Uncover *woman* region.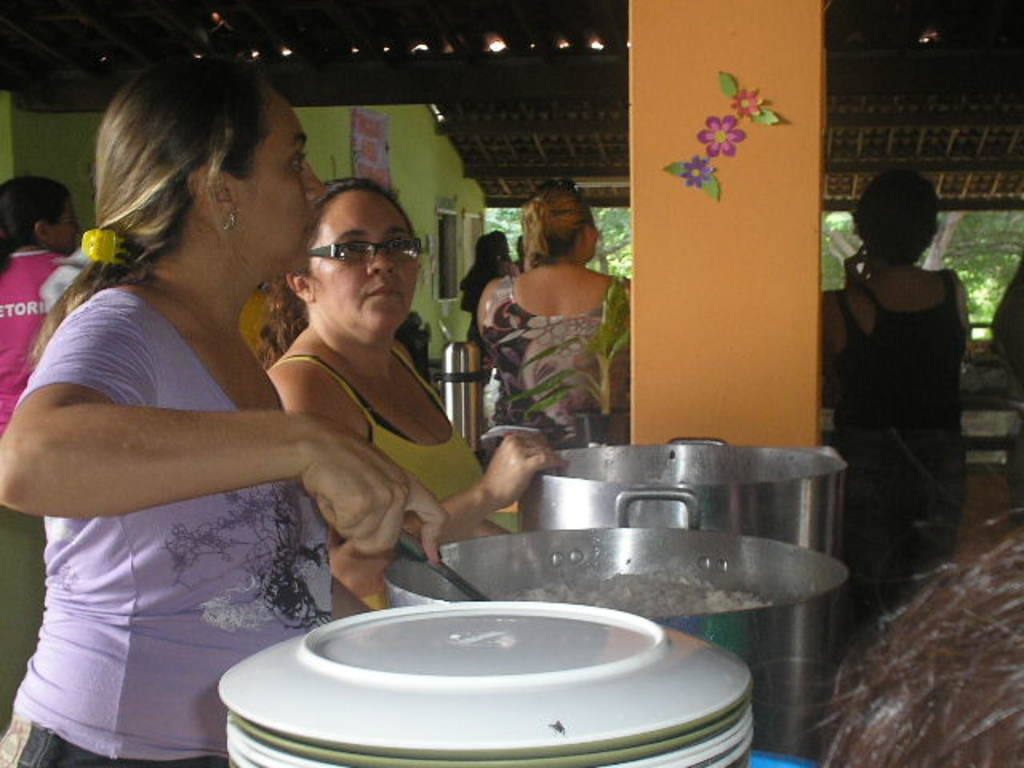
Uncovered: (x1=253, y1=170, x2=576, y2=552).
